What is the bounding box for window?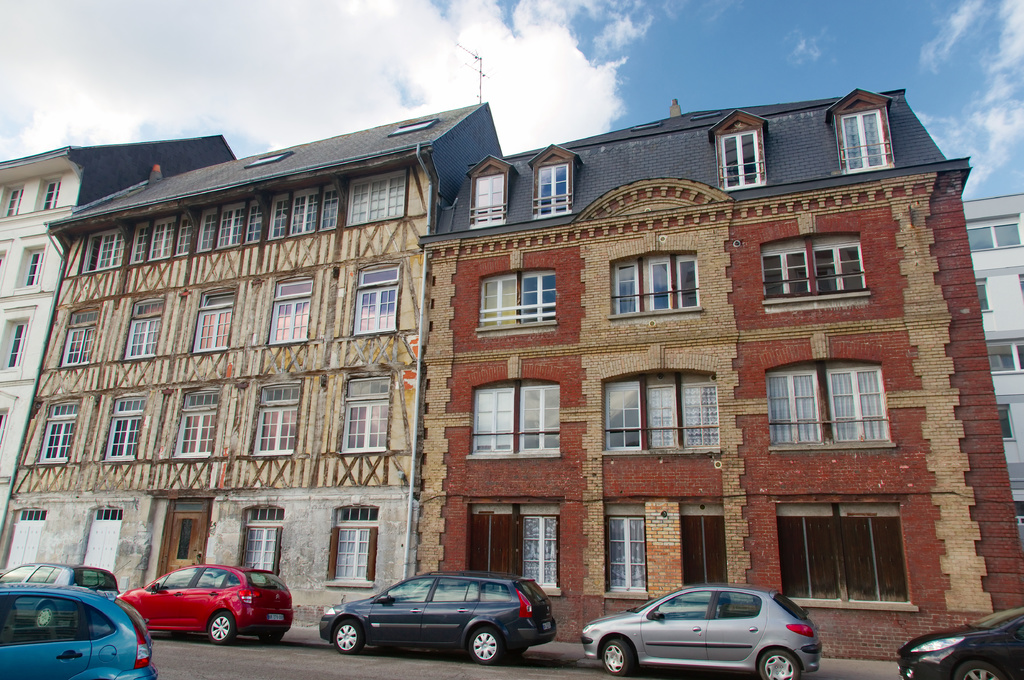
left=1017, top=277, right=1023, bottom=299.
